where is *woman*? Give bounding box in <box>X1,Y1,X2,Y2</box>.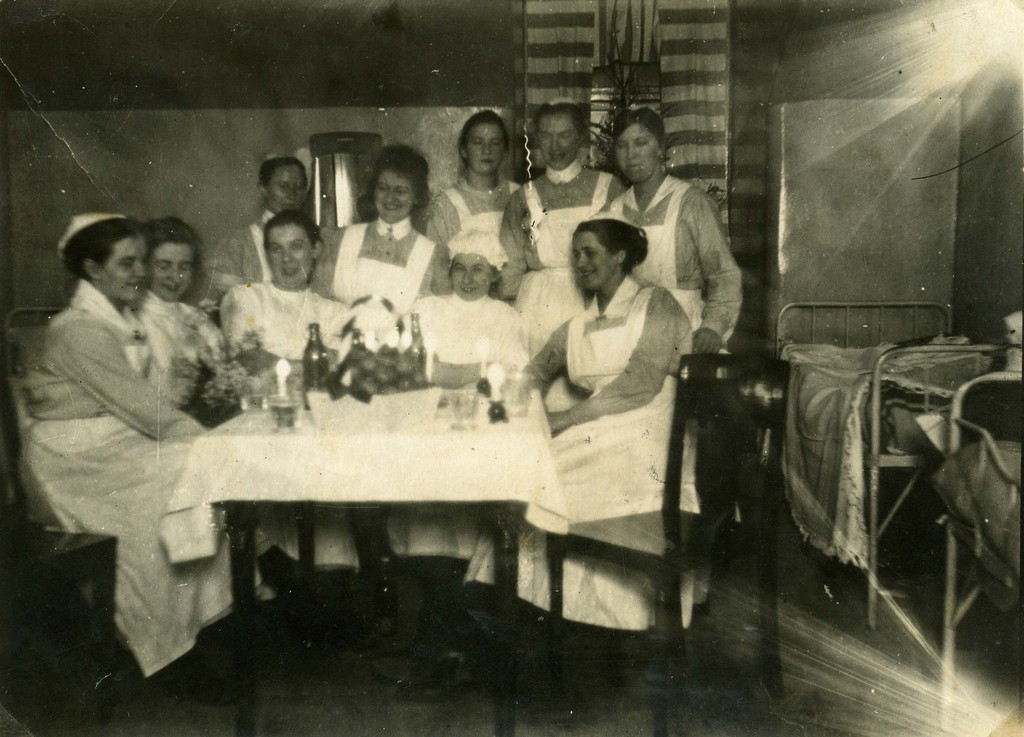
<box>129,216,232,435</box>.
